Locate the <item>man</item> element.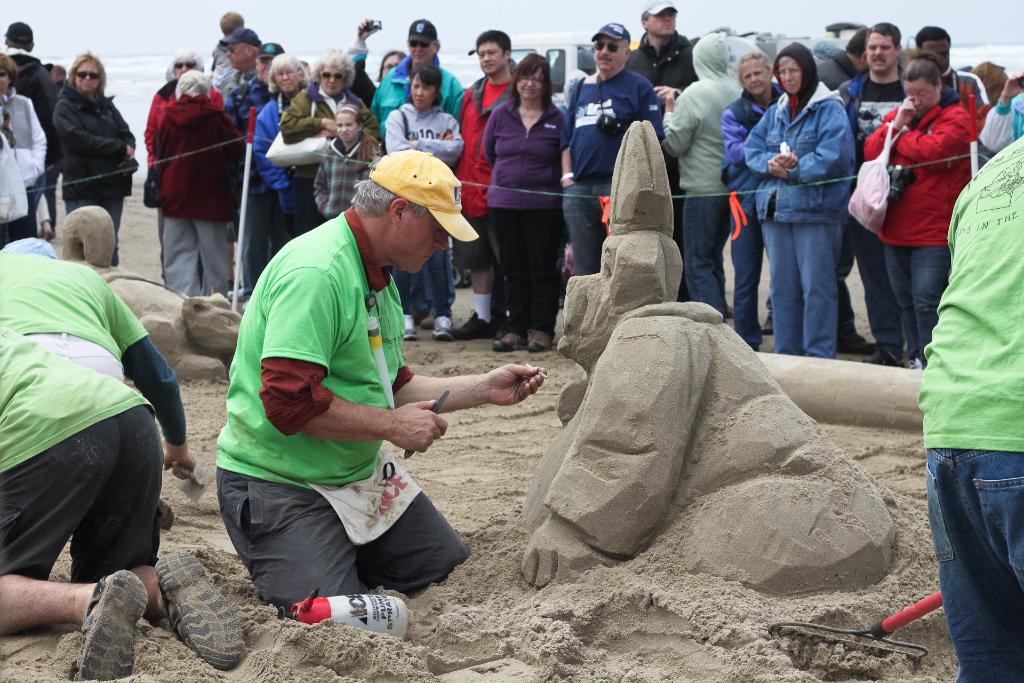
Element bbox: (left=449, top=29, right=516, bottom=340).
